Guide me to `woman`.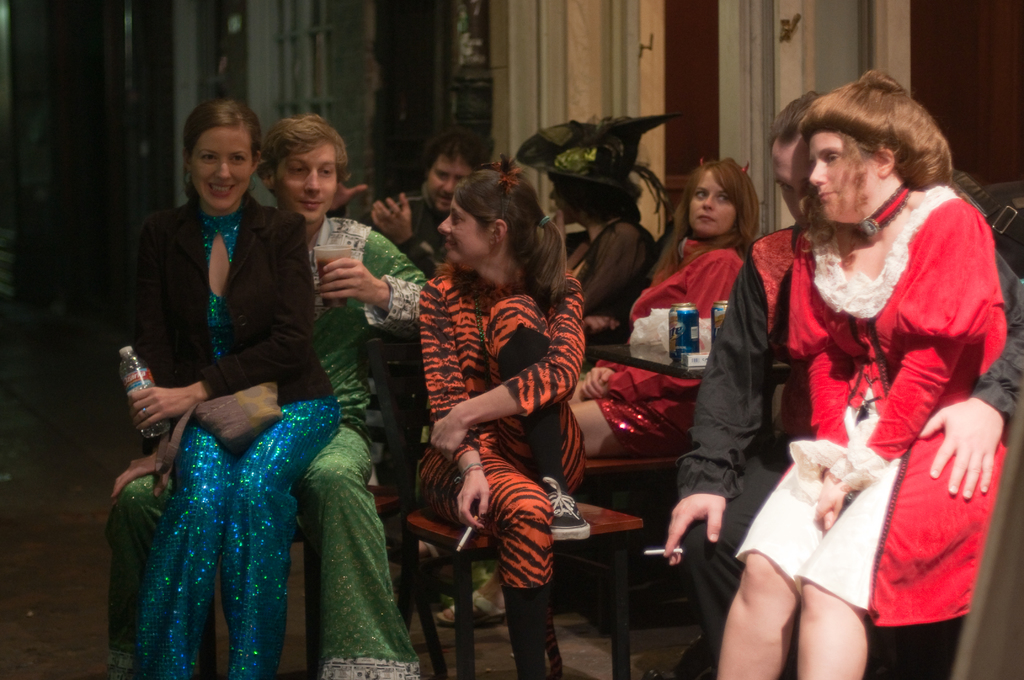
Guidance: left=572, top=159, right=755, bottom=464.
